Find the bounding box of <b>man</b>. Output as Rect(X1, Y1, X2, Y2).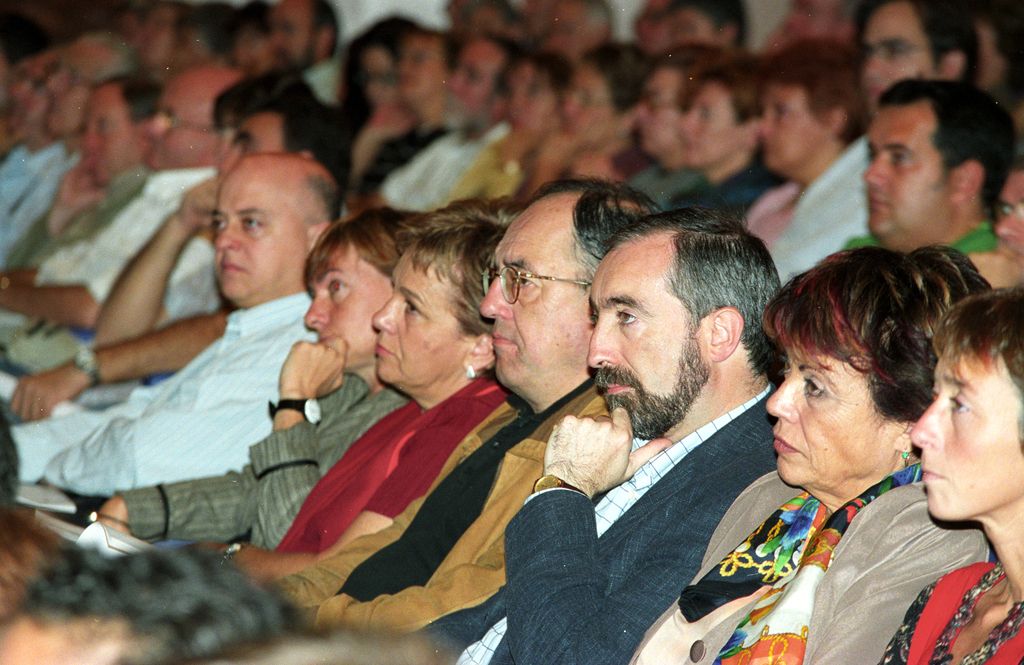
Rect(757, 0, 967, 280).
